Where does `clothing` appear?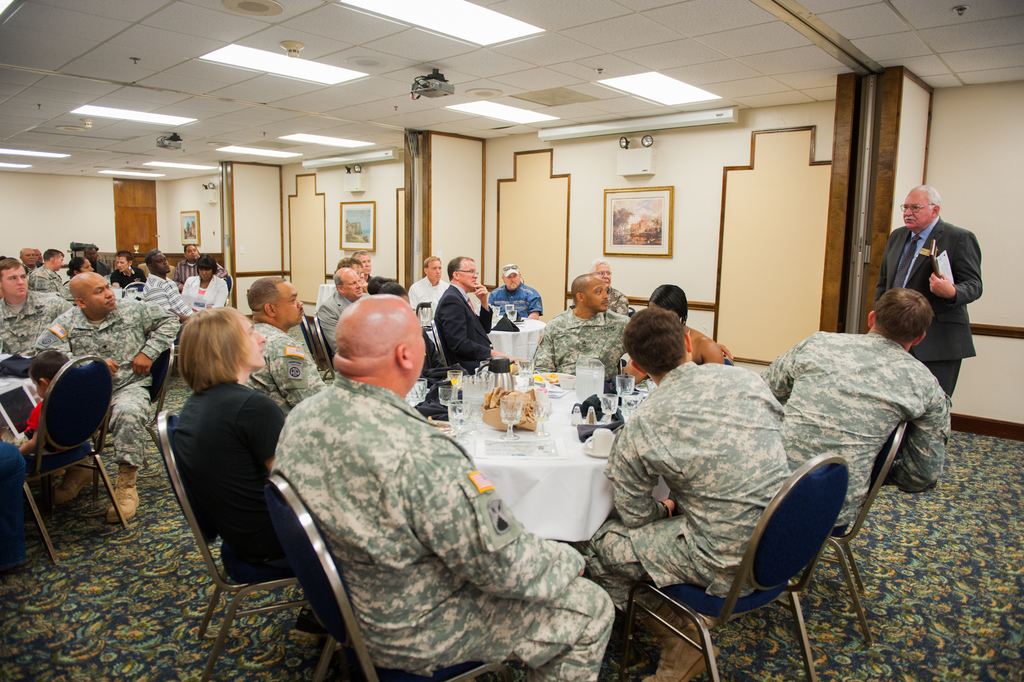
Appears at left=29, top=264, right=63, bottom=294.
